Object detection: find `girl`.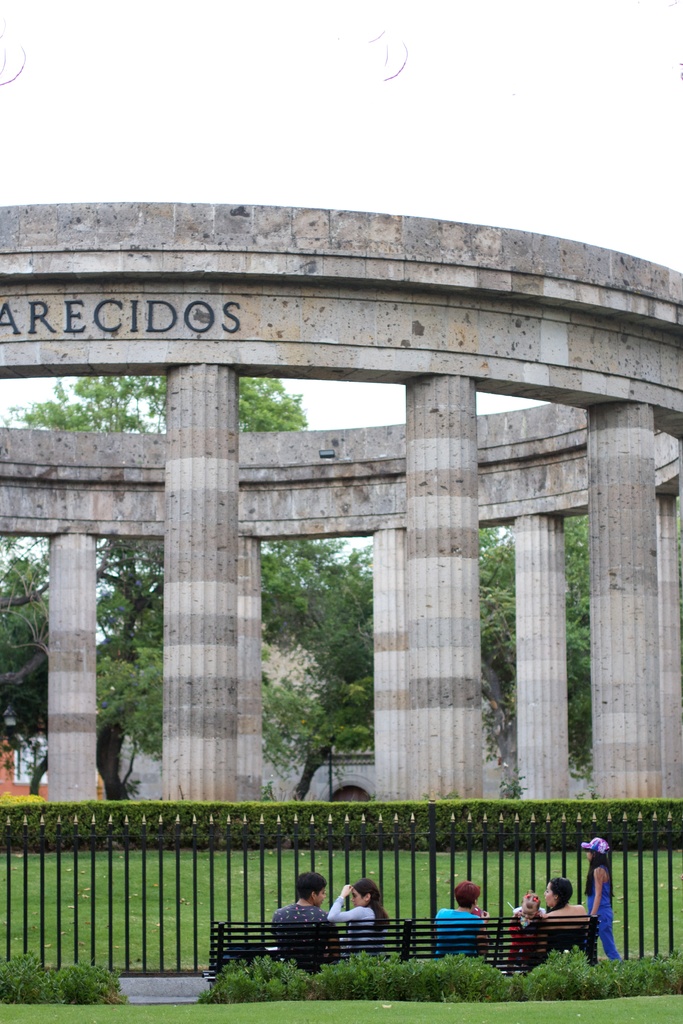
x1=323 y1=873 x2=403 y2=960.
